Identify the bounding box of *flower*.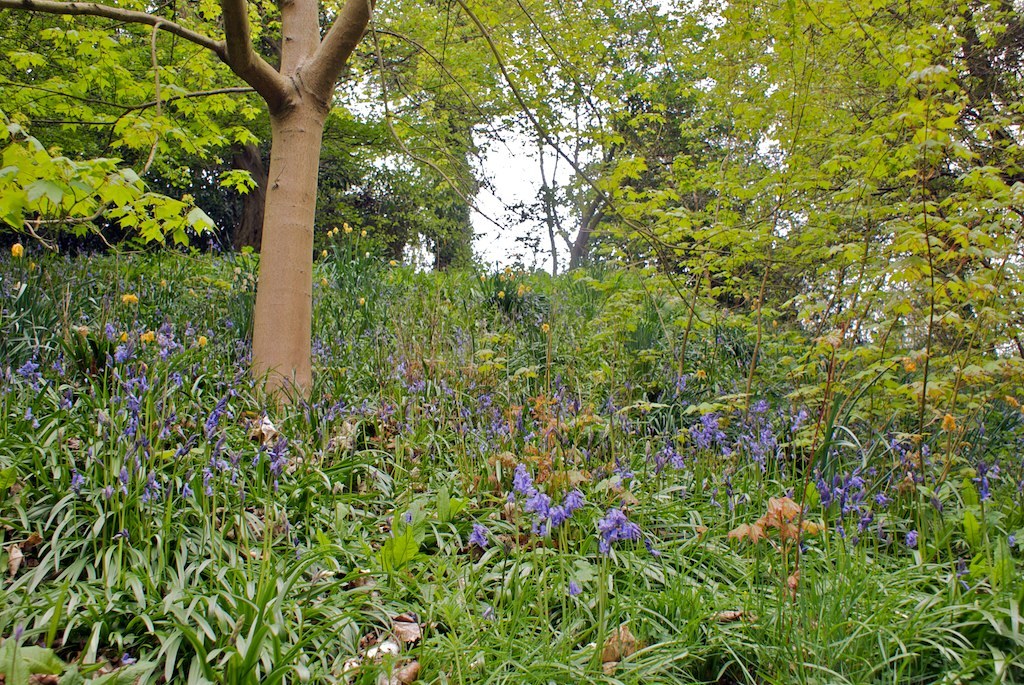
BBox(120, 292, 140, 301).
